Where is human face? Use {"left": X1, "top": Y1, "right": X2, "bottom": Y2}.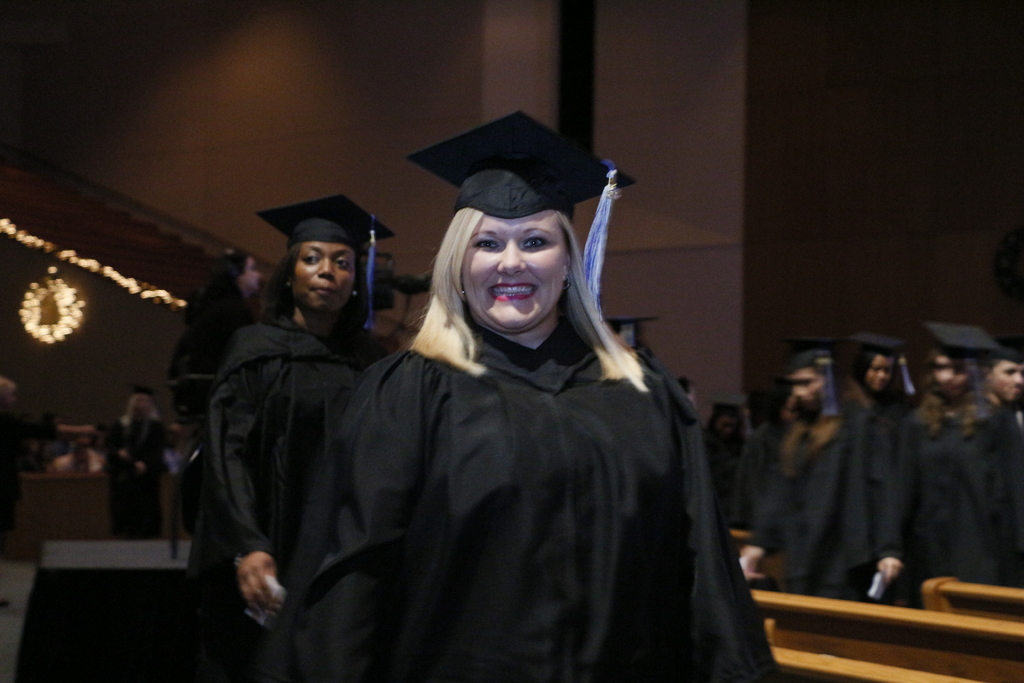
{"left": 989, "top": 359, "right": 1023, "bottom": 404}.
